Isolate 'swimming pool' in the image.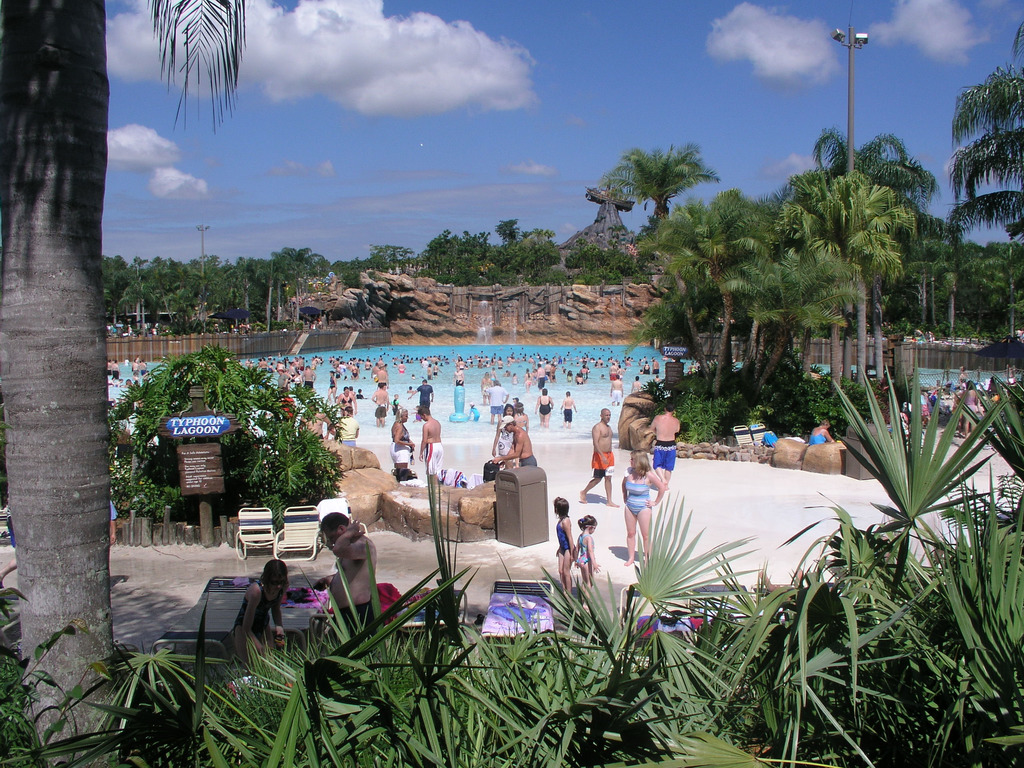
Isolated region: <box>106,345,1019,442</box>.
